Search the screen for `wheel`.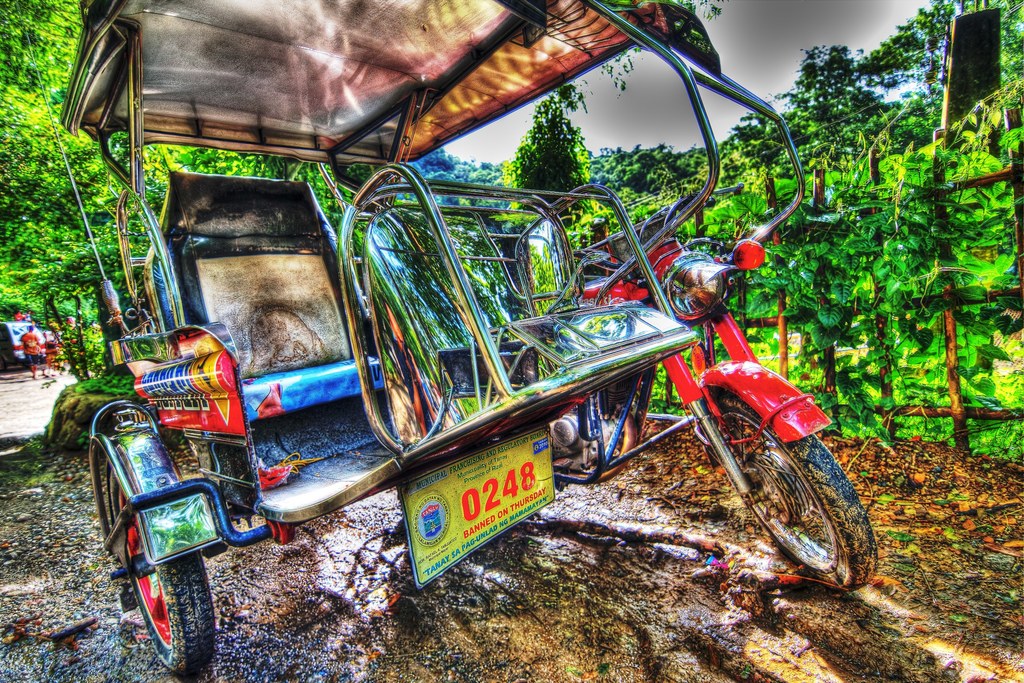
Found at x1=720 y1=431 x2=868 y2=586.
